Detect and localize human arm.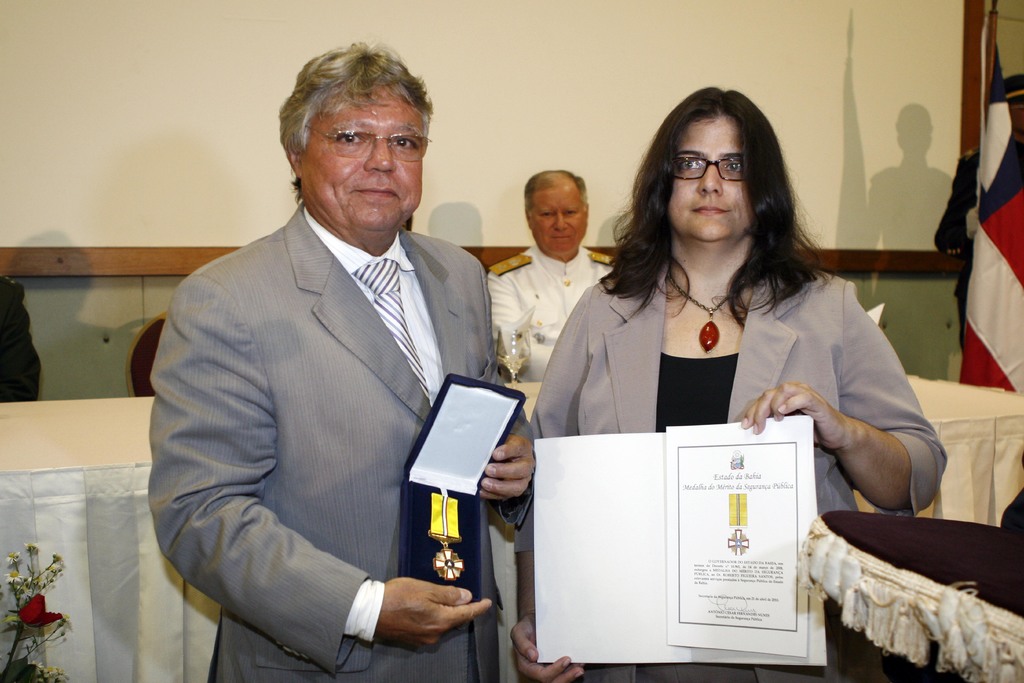
Localized at bbox=(145, 261, 518, 604).
